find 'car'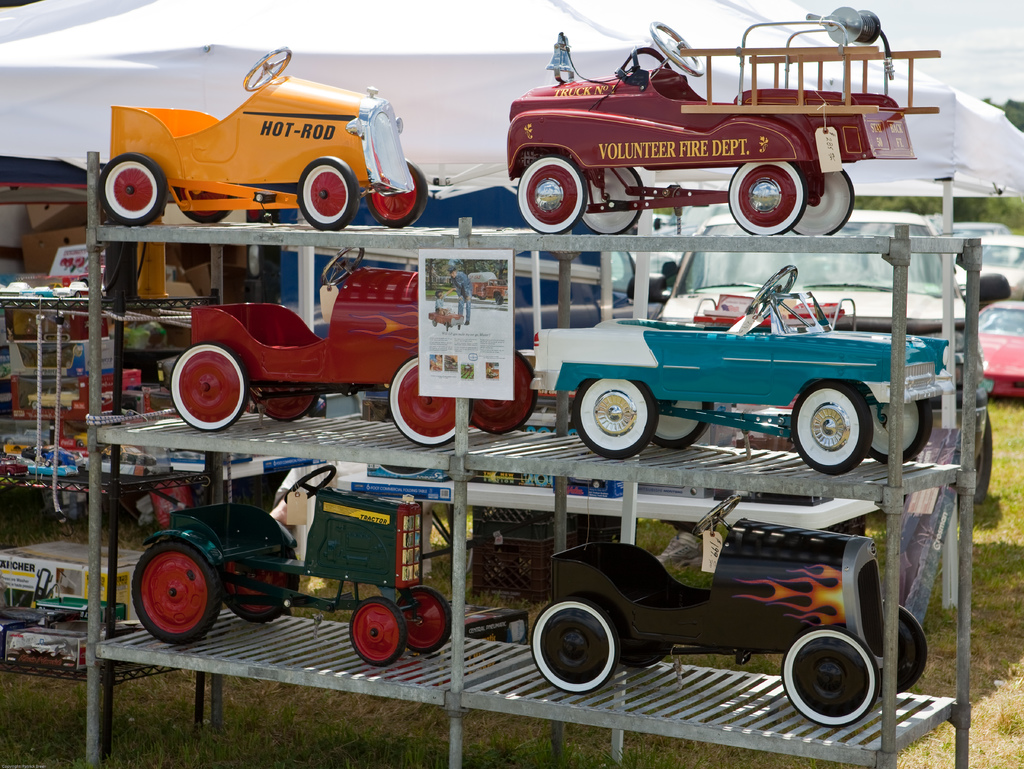
532,498,925,729
